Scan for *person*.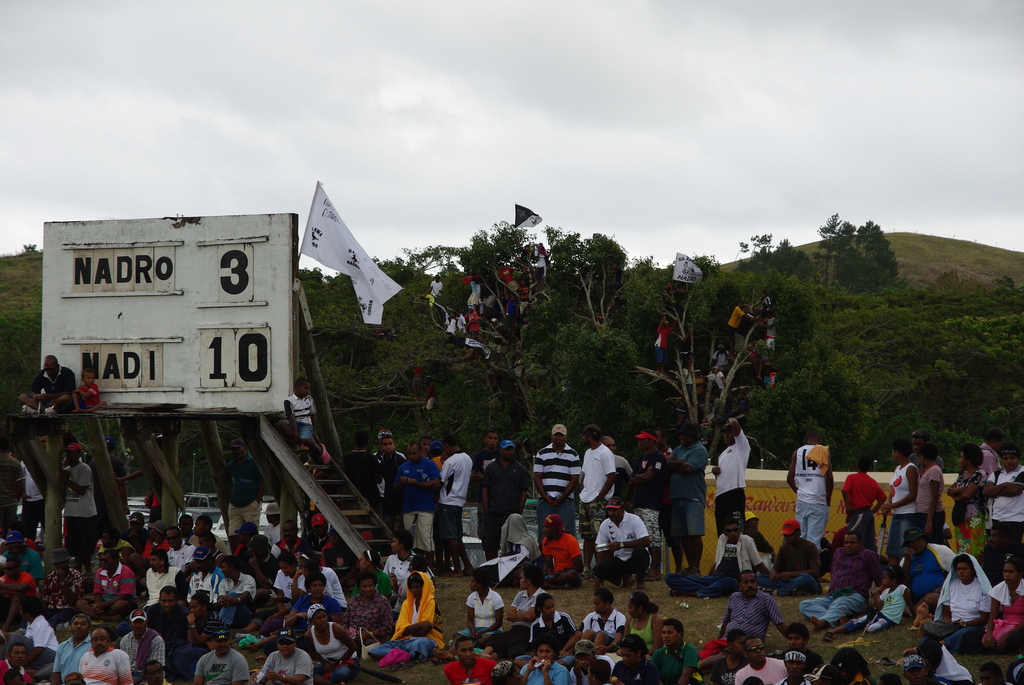
Scan result: [374,319,392,336].
